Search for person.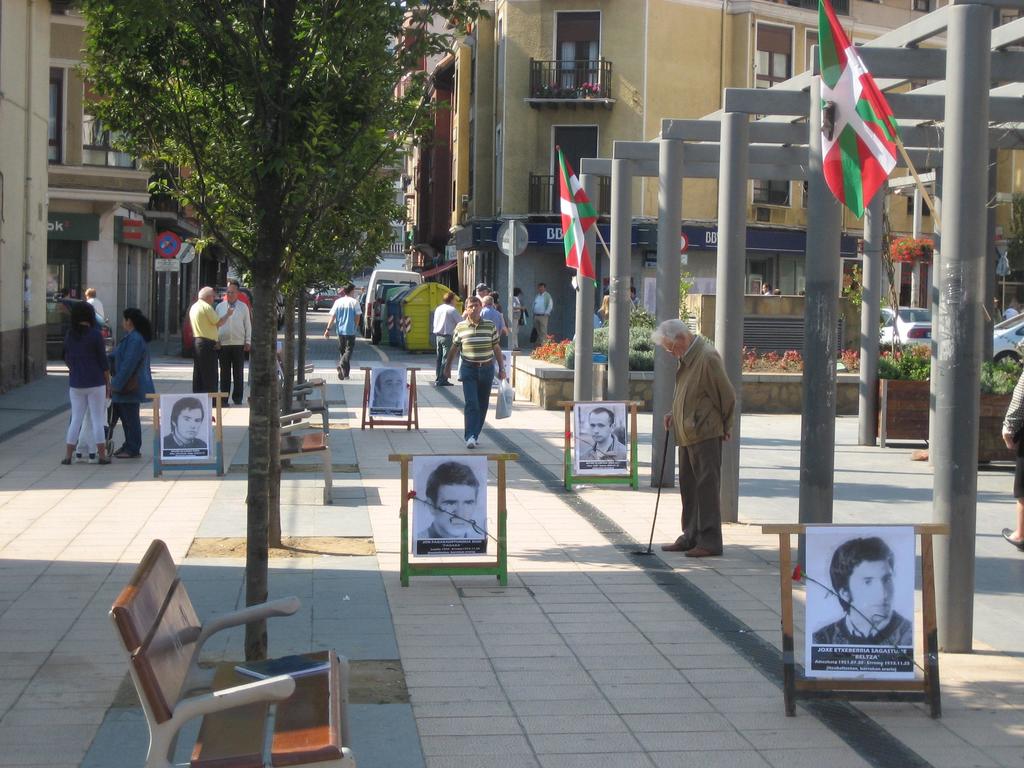
Found at region(58, 303, 110, 466).
